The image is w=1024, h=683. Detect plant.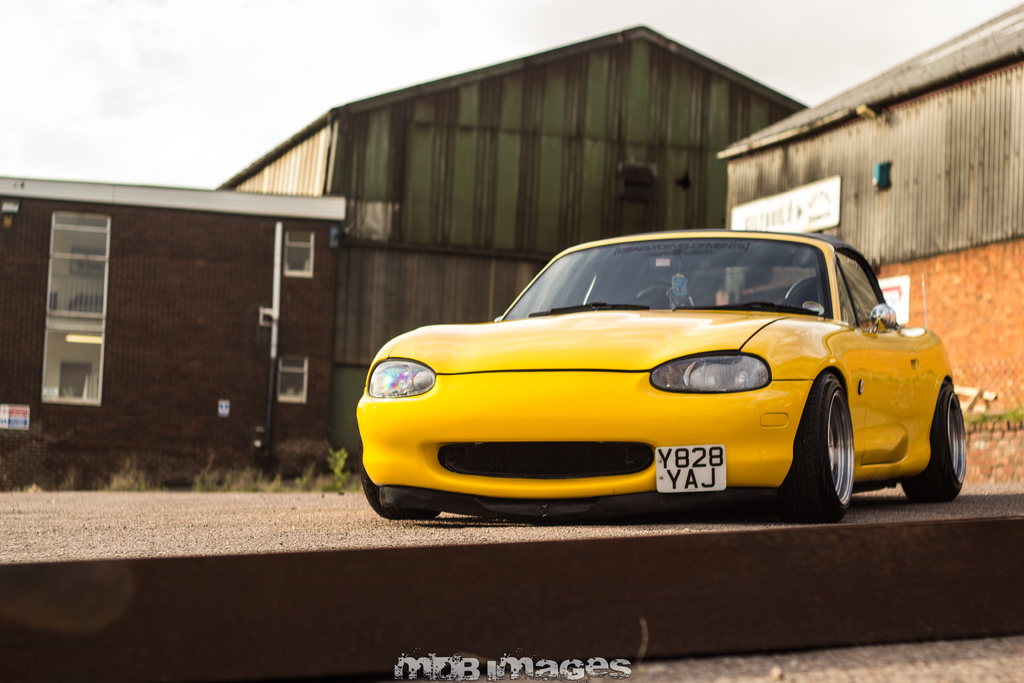
Detection: x1=0 y1=432 x2=58 y2=493.
